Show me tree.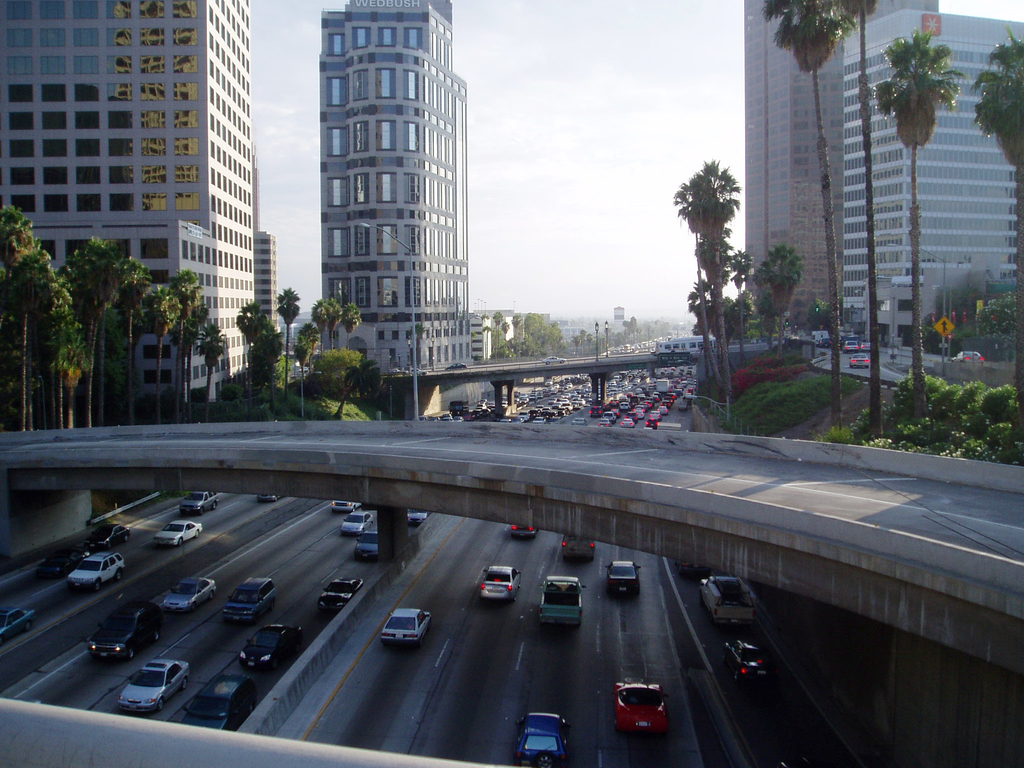
tree is here: bbox=(231, 291, 280, 412).
